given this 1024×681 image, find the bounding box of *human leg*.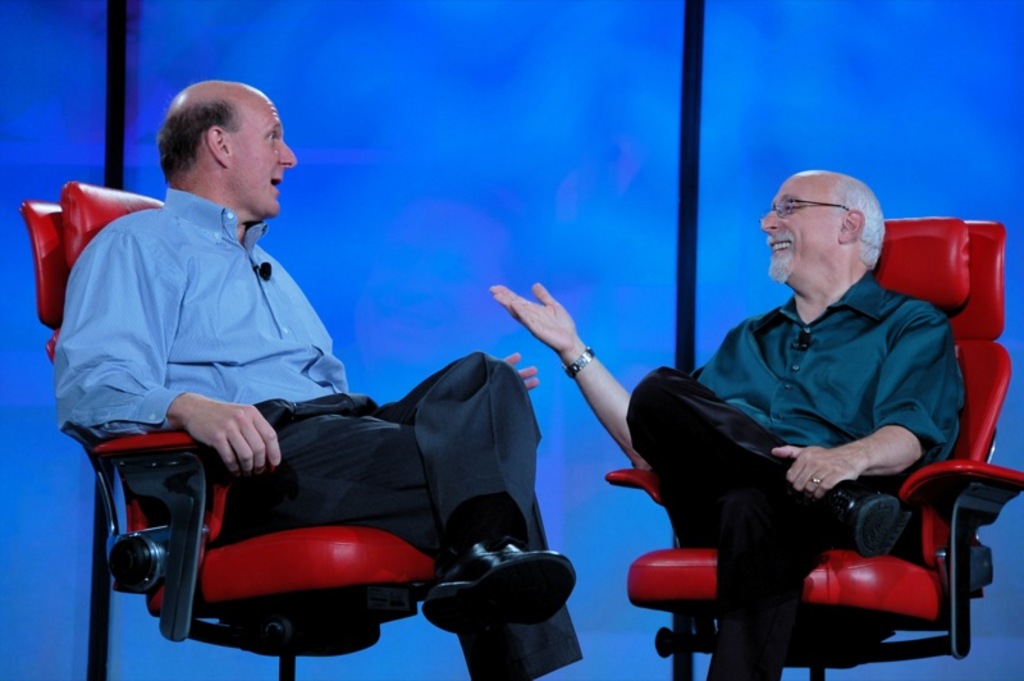
<box>215,399,586,680</box>.
